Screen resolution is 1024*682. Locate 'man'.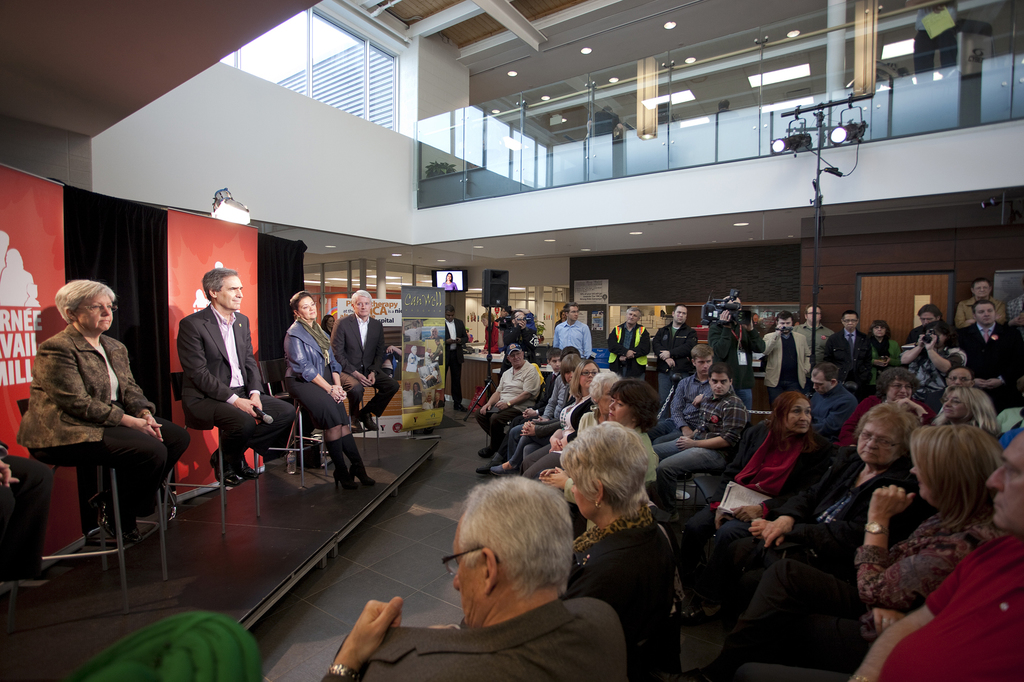
l=950, t=299, r=1012, b=411.
